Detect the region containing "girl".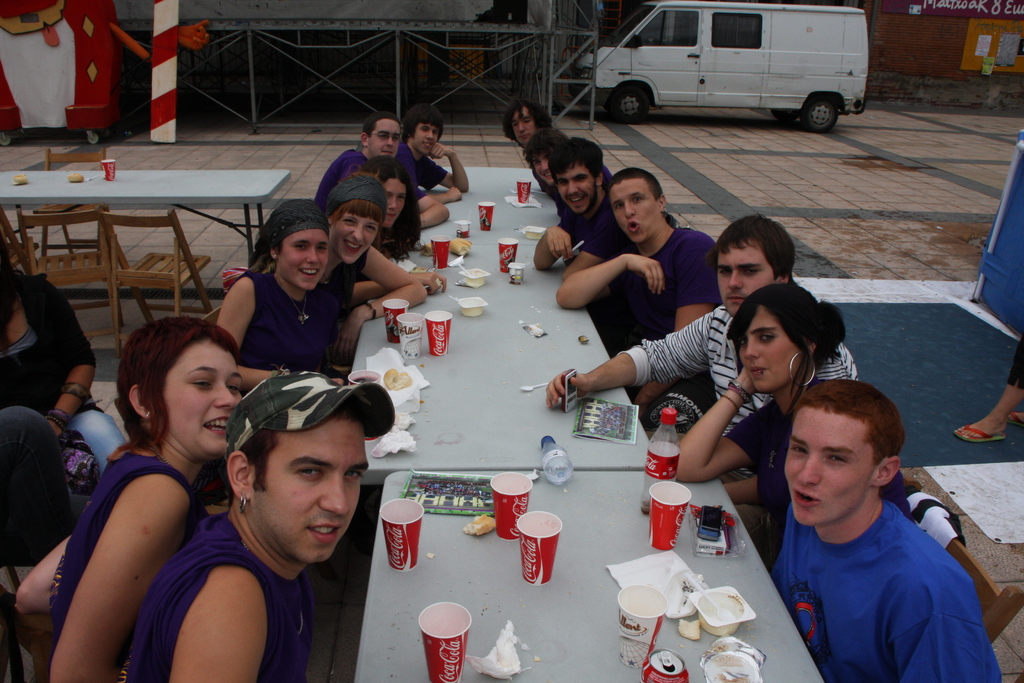
l=673, t=284, r=913, b=567.
